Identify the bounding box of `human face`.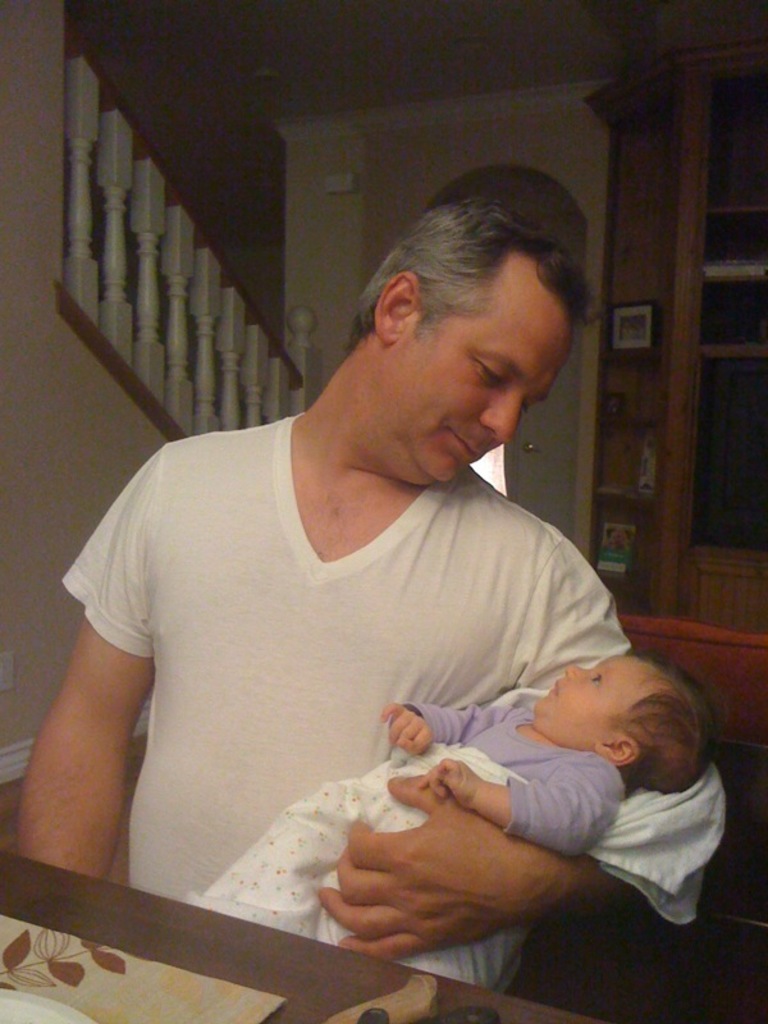
(left=410, top=248, right=579, bottom=488).
